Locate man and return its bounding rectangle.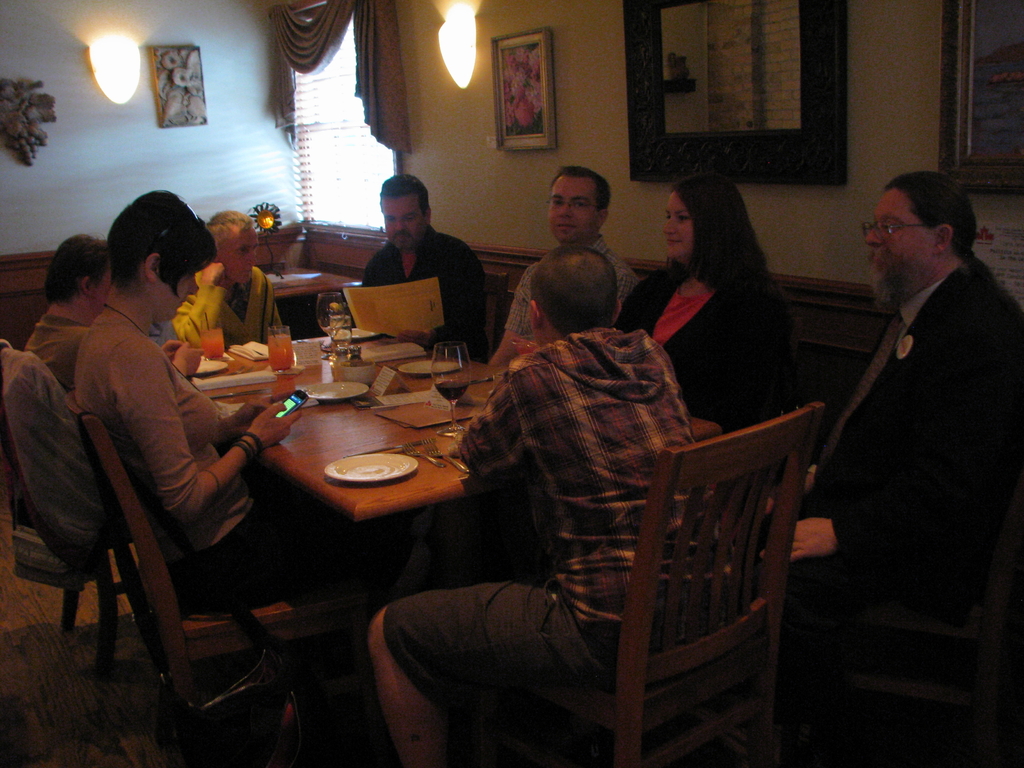
175 200 292 349.
